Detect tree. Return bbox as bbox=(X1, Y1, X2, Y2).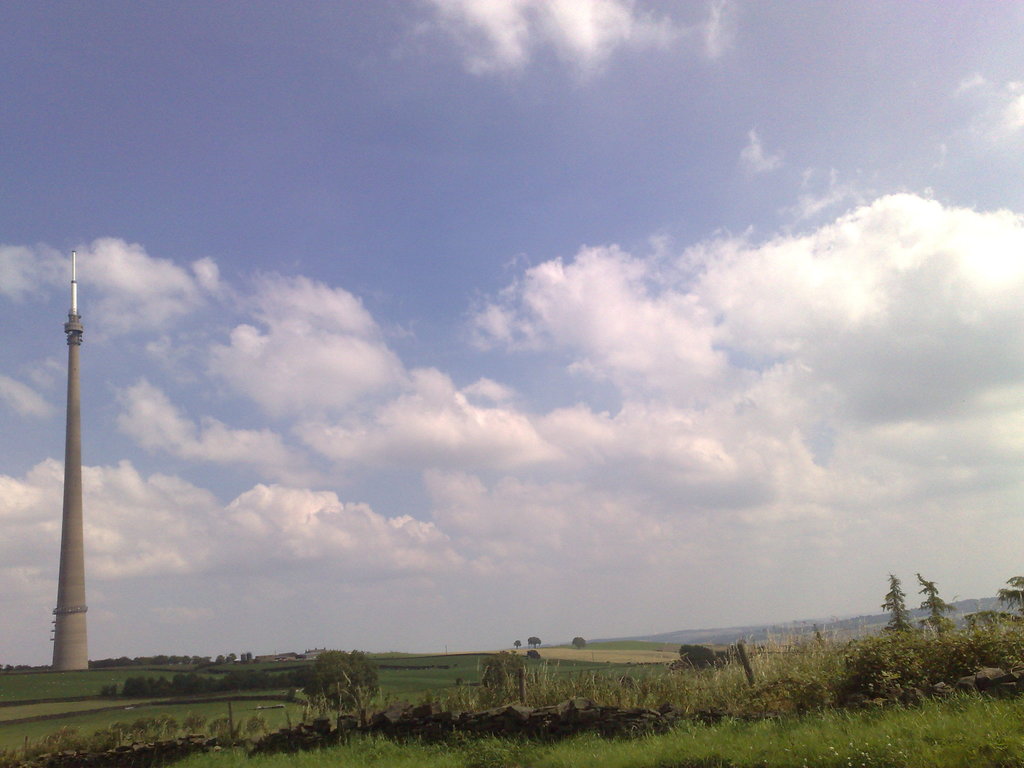
bbox=(477, 643, 545, 699).
